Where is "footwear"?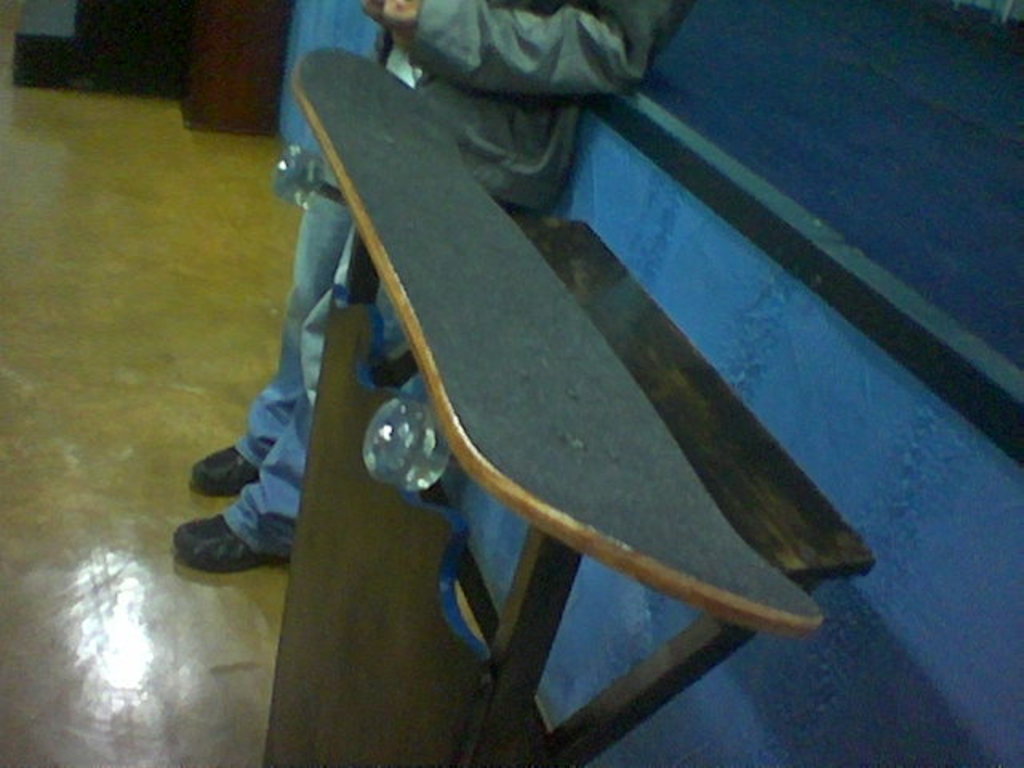
BBox(170, 507, 264, 589).
